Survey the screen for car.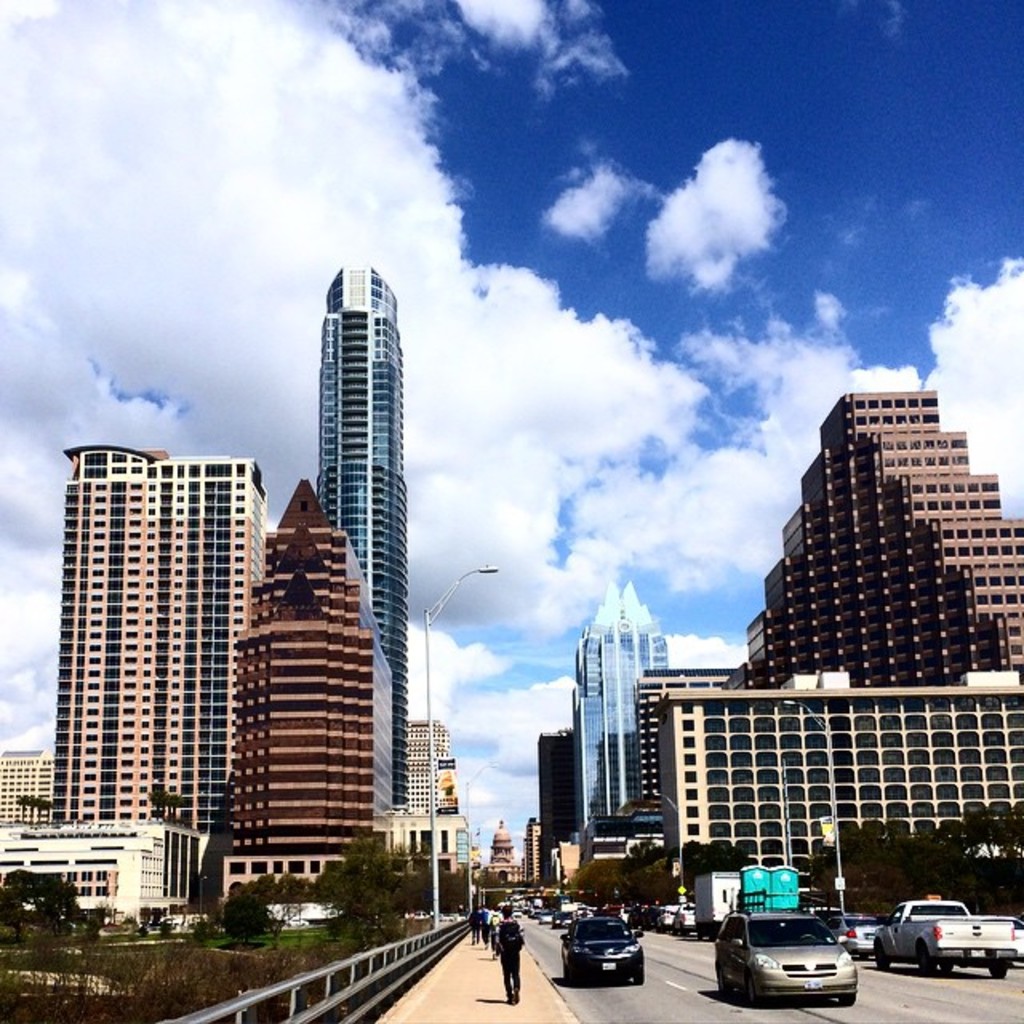
Survey found: BBox(560, 917, 643, 982).
